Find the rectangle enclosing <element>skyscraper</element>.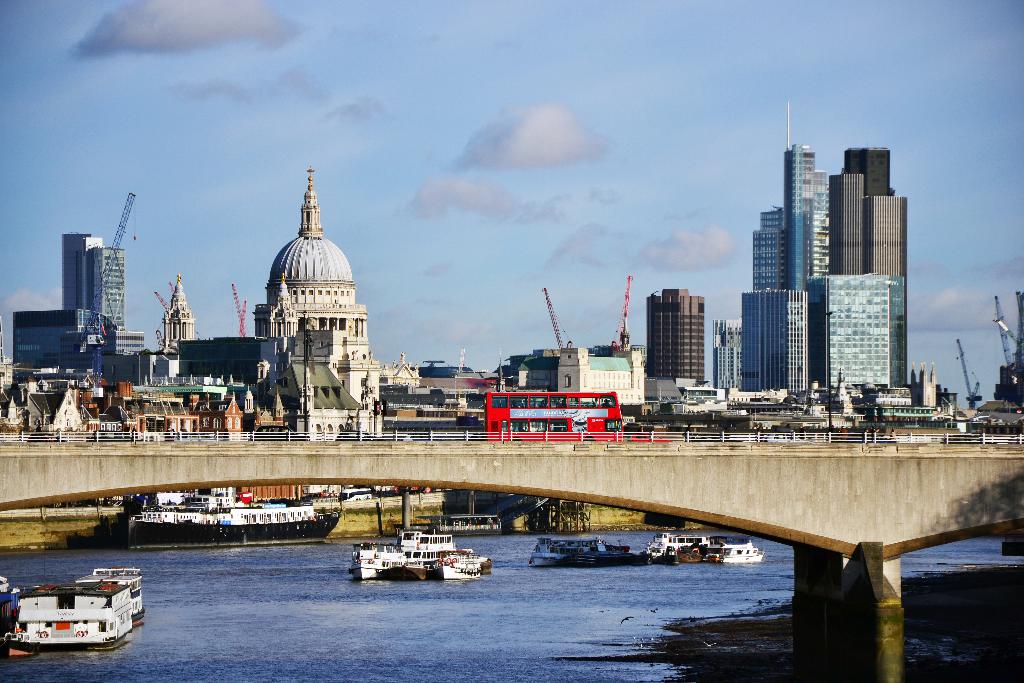
detection(61, 229, 108, 312).
